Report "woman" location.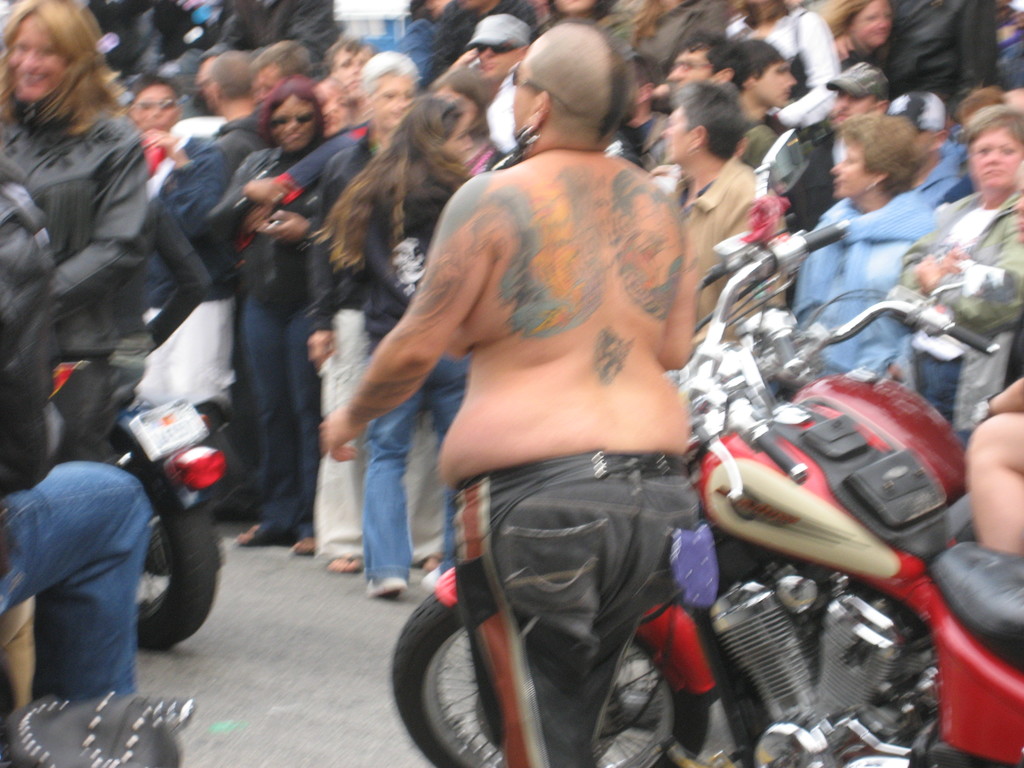
Report: (left=817, top=0, right=890, bottom=79).
